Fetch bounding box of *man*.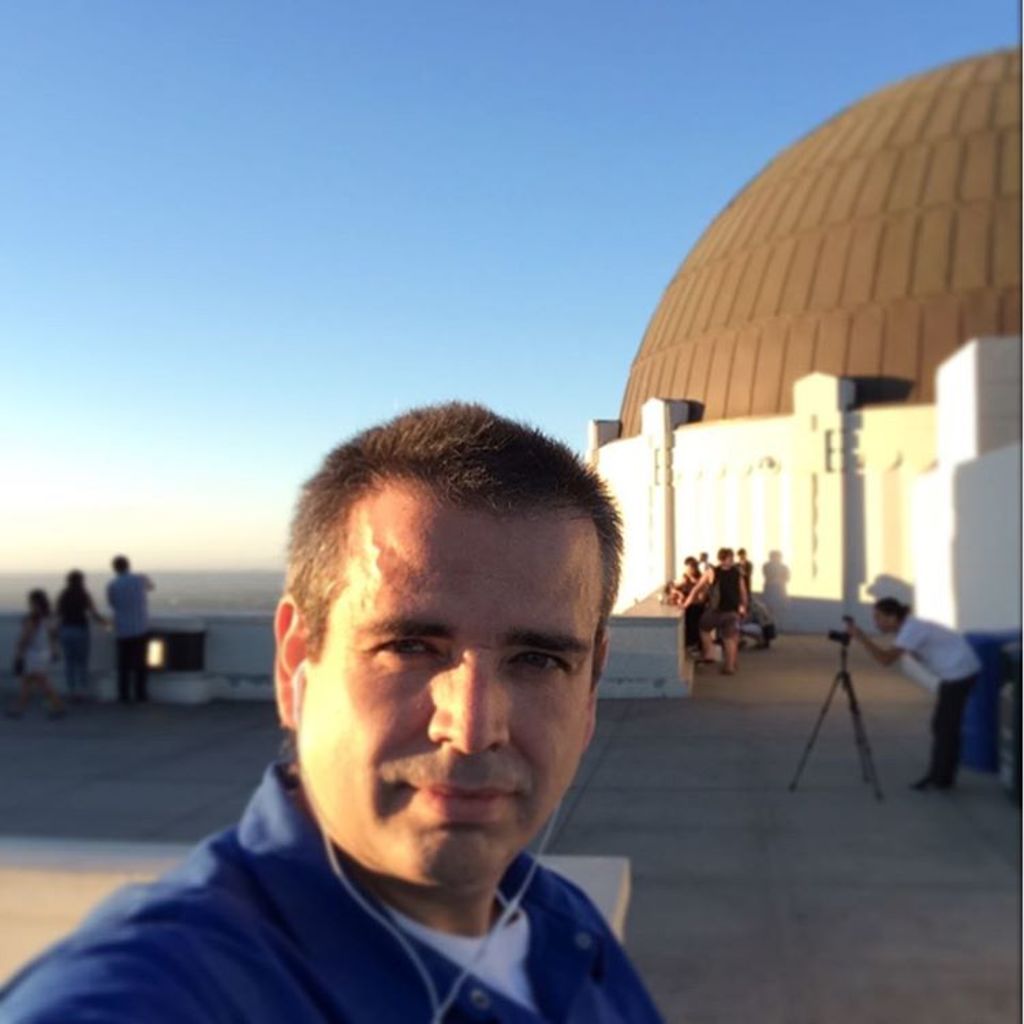
Bbox: left=108, top=408, right=747, bottom=1023.
